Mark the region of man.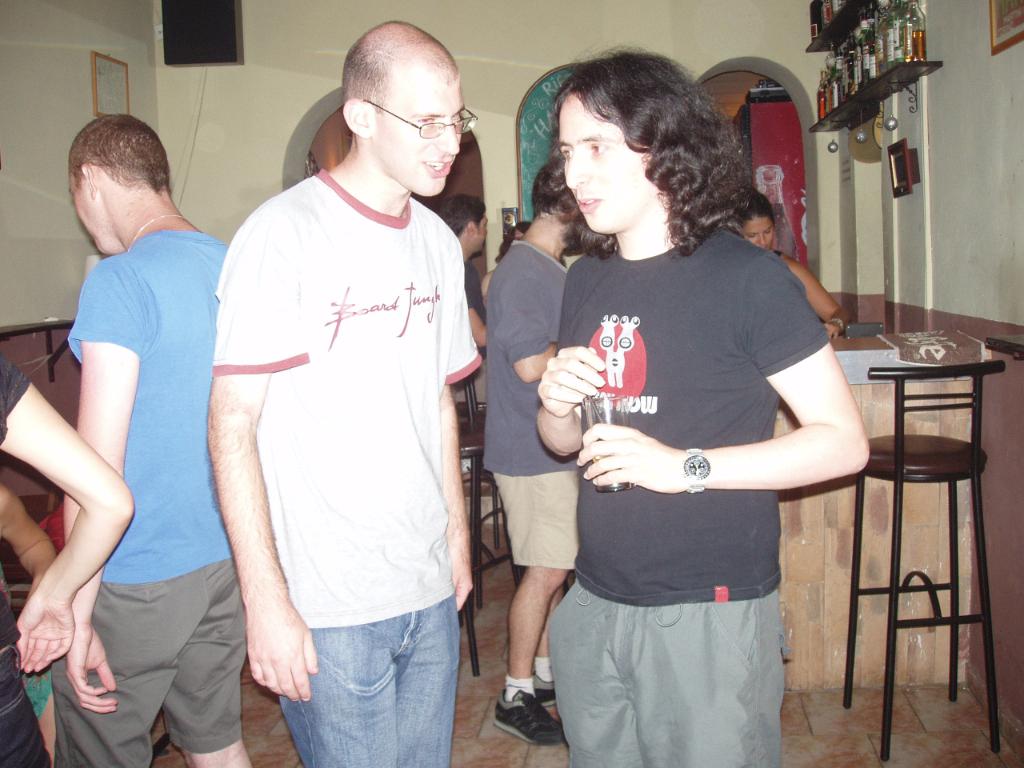
Region: (left=478, top=162, right=578, bottom=746).
